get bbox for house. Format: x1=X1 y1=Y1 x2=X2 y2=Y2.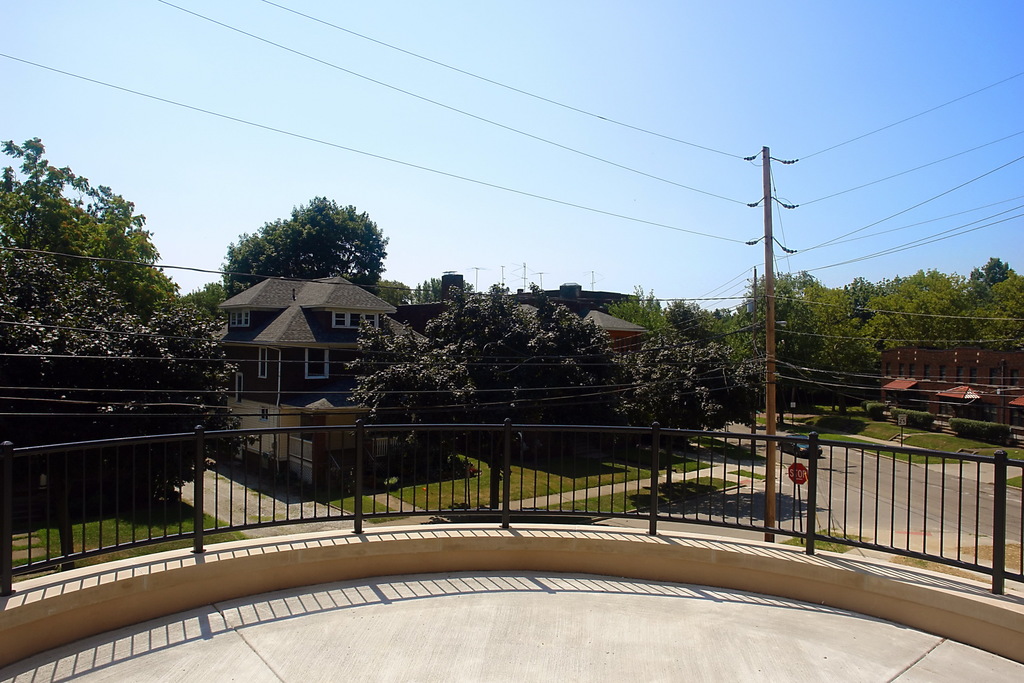
x1=195 y1=261 x2=431 y2=495.
